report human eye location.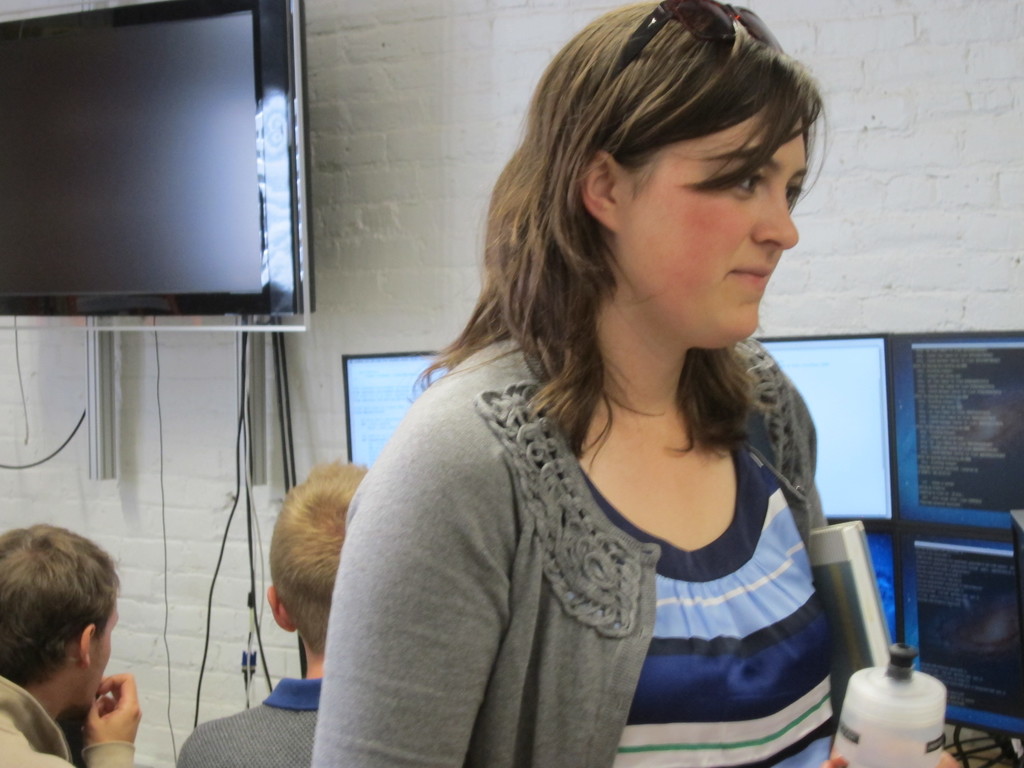
Report: Rect(710, 166, 762, 200).
